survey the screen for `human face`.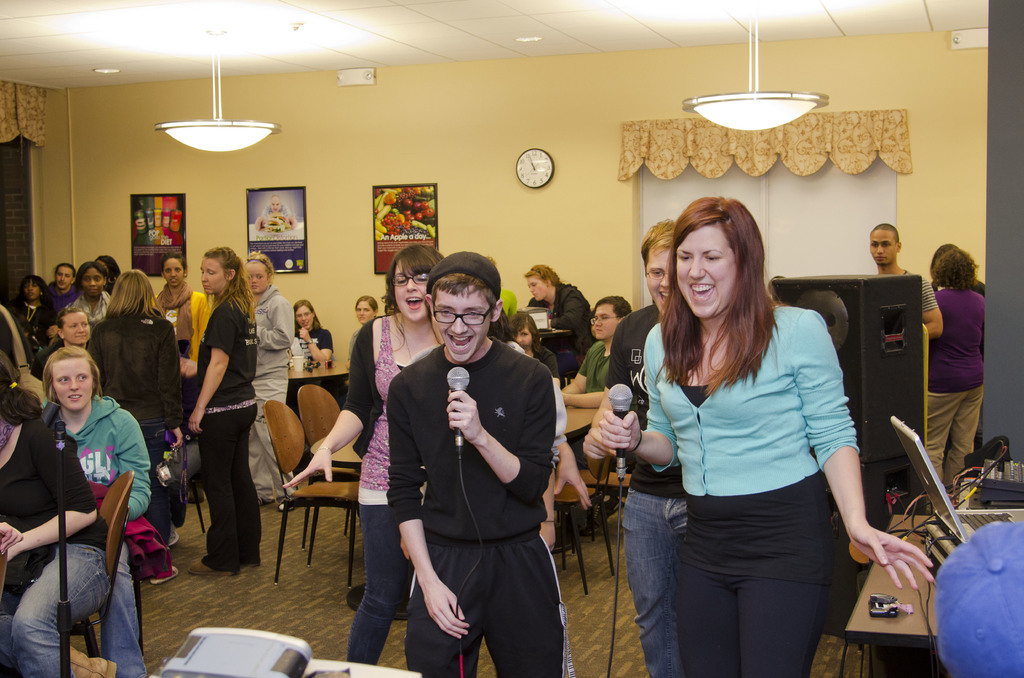
Survey found: {"x1": 164, "y1": 259, "x2": 182, "y2": 287}.
